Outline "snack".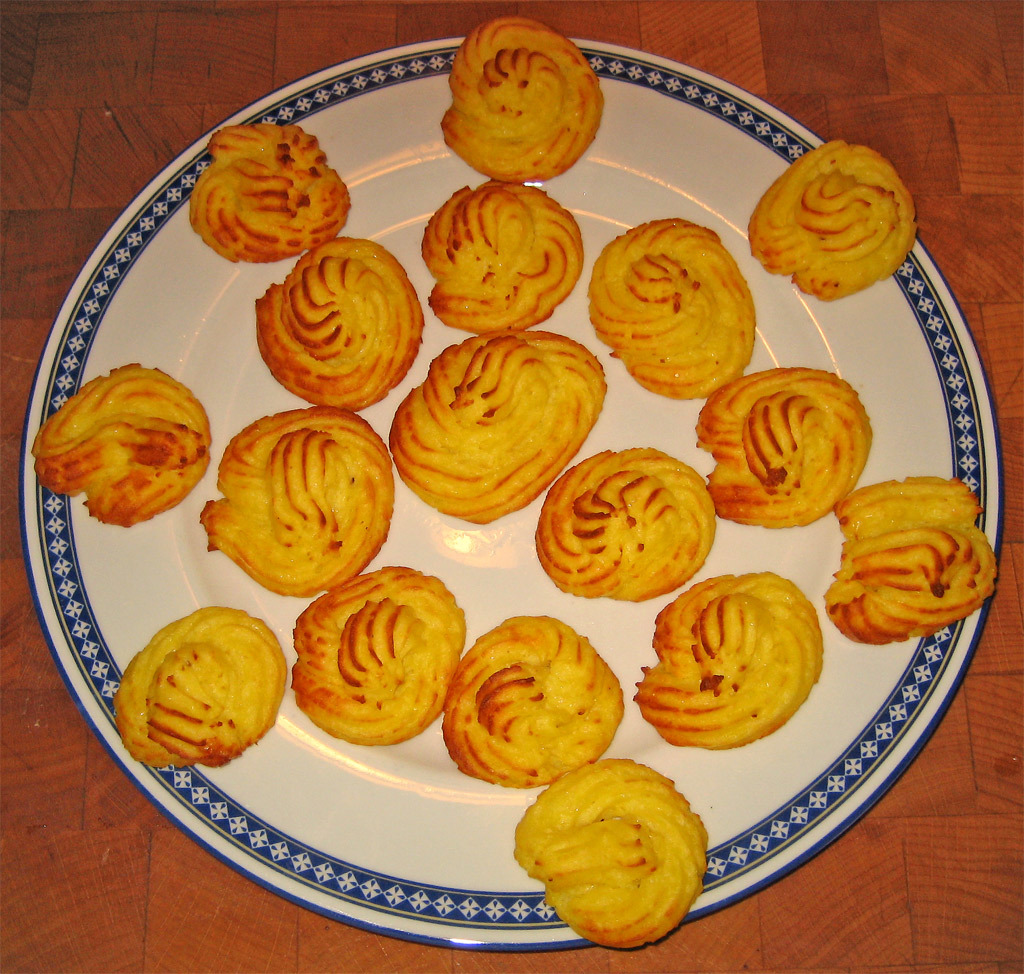
Outline: bbox=(746, 125, 928, 304).
